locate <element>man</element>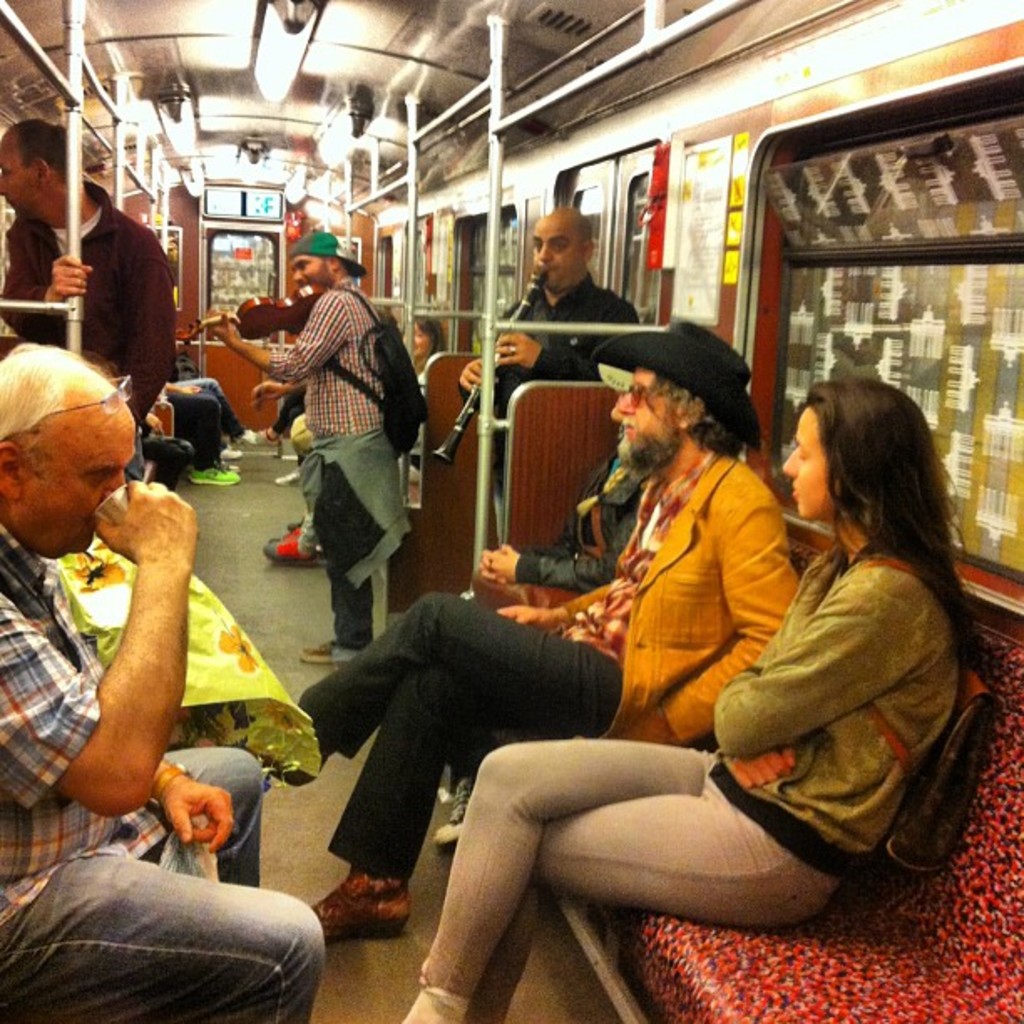
457,214,653,545
